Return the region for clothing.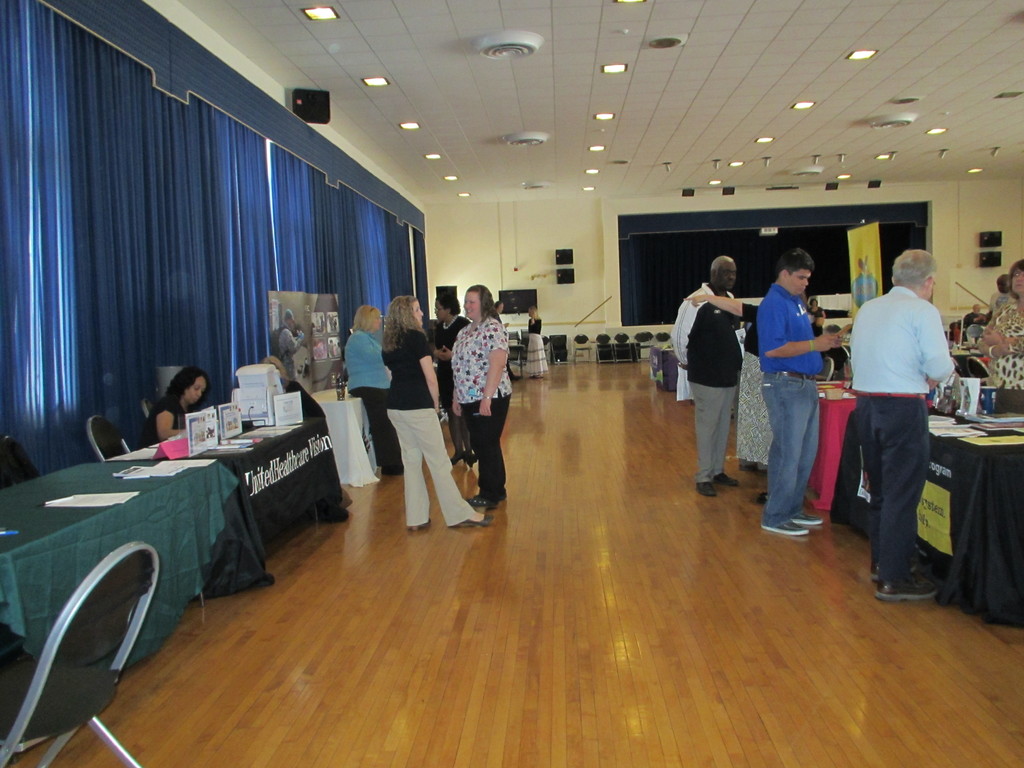
bbox=[148, 397, 184, 437].
